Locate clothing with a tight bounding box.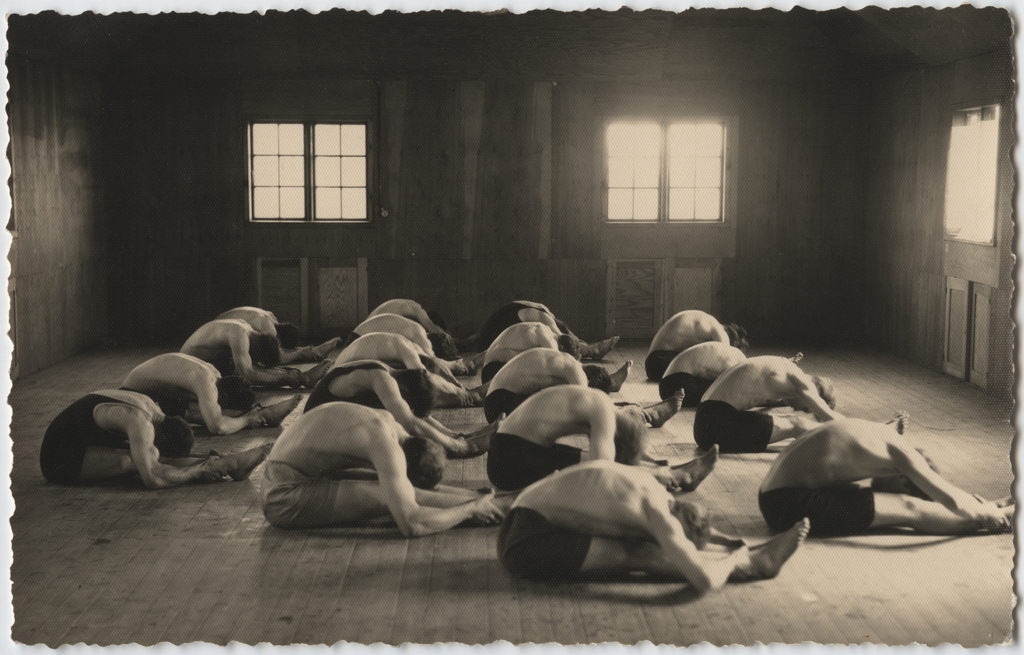
<bbox>160, 399, 193, 417</bbox>.
